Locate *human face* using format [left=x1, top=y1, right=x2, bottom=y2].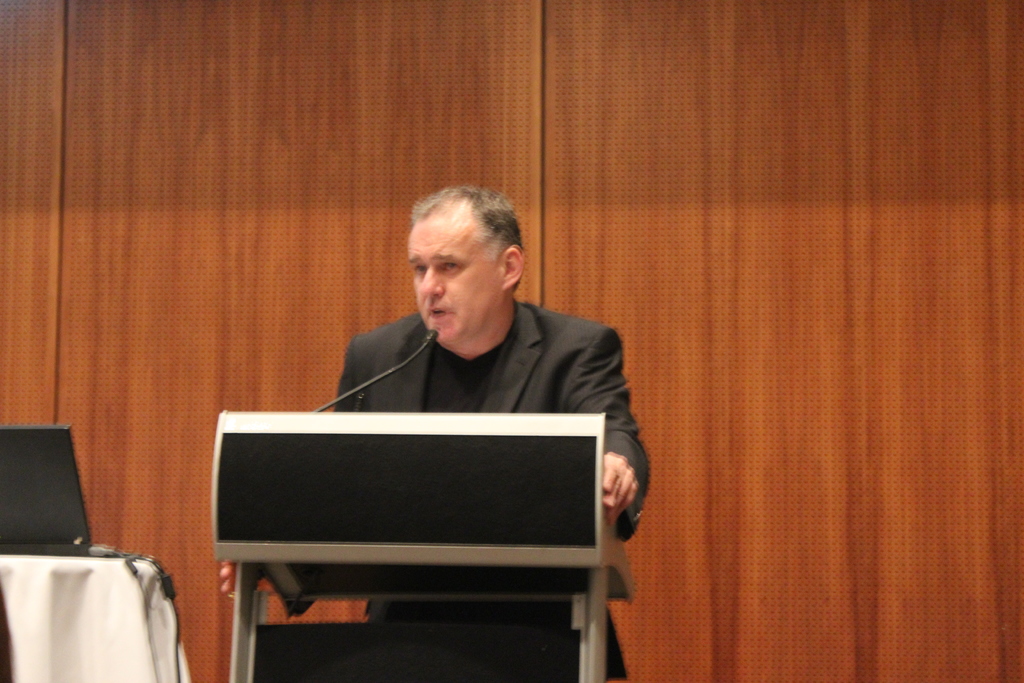
[left=411, top=214, right=502, bottom=340].
